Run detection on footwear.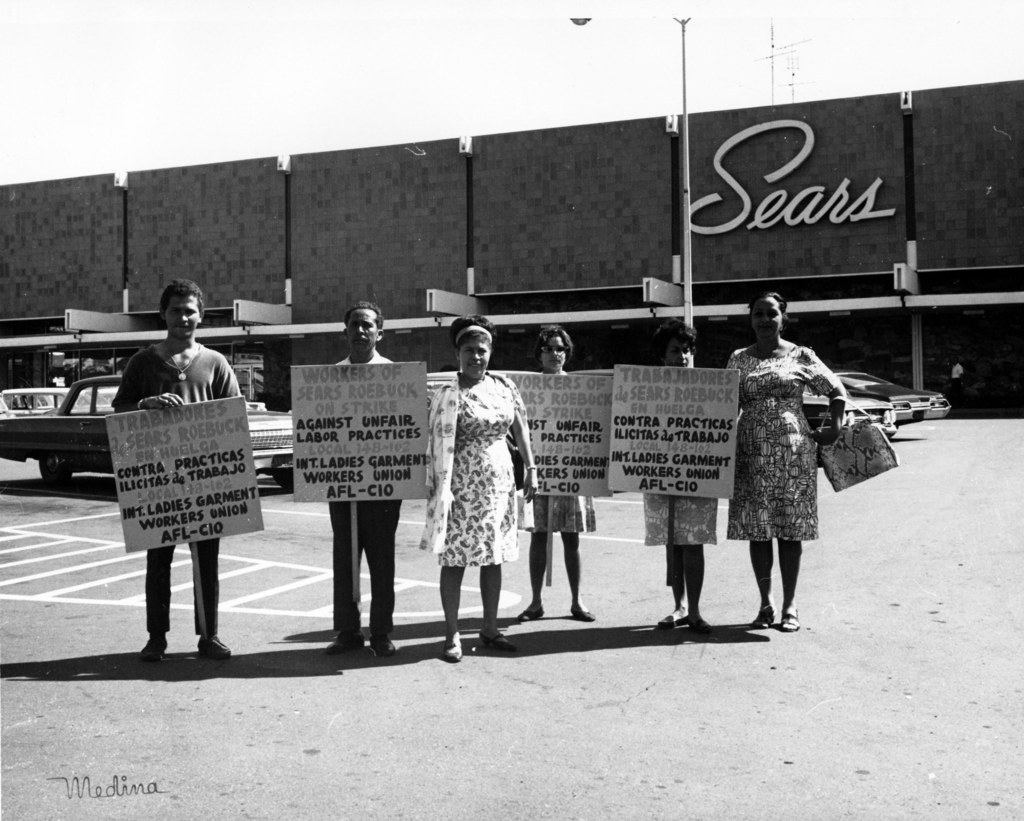
Result: locate(750, 602, 776, 626).
